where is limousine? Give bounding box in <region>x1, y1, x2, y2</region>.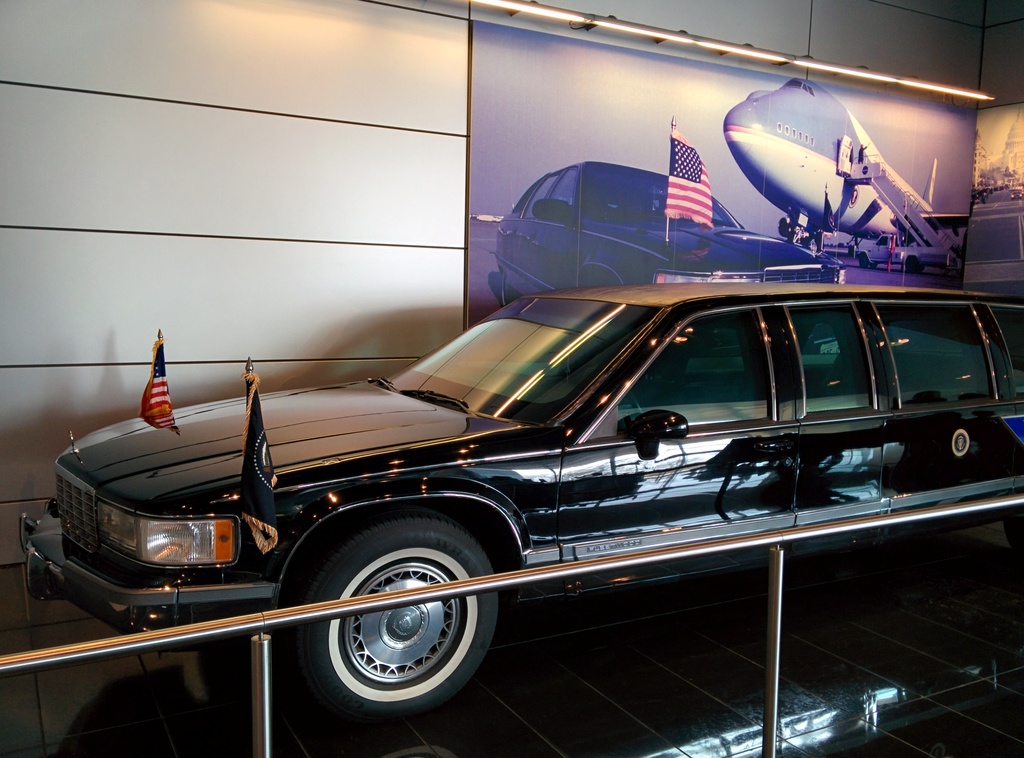
<region>18, 282, 1023, 722</region>.
